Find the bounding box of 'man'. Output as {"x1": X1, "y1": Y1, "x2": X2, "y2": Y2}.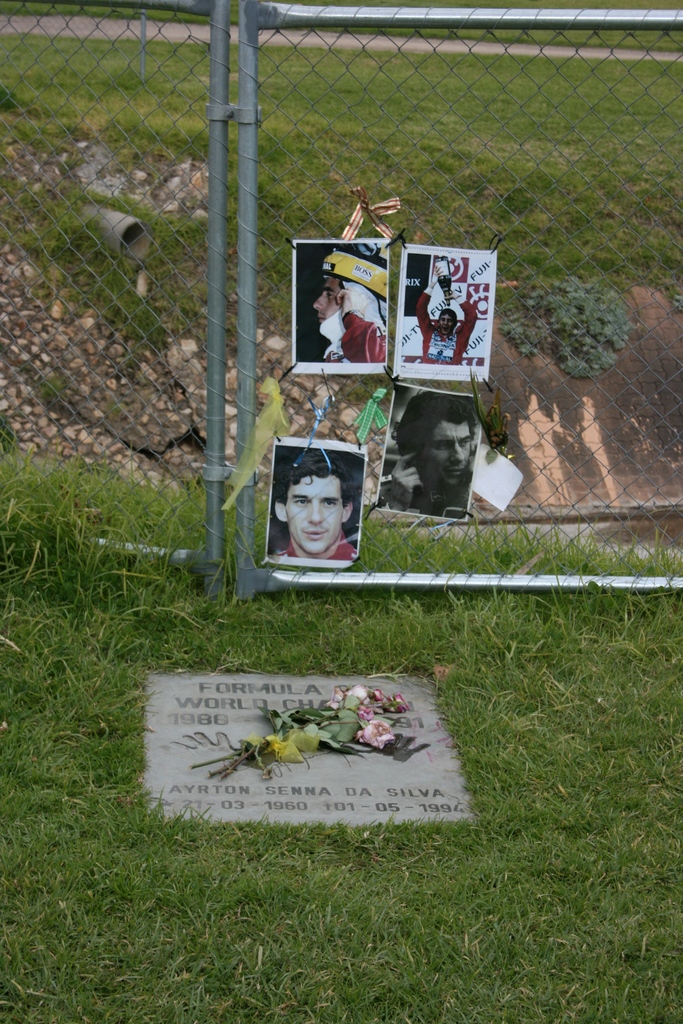
{"x1": 374, "y1": 385, "x2": 507, "y2": 531}.
